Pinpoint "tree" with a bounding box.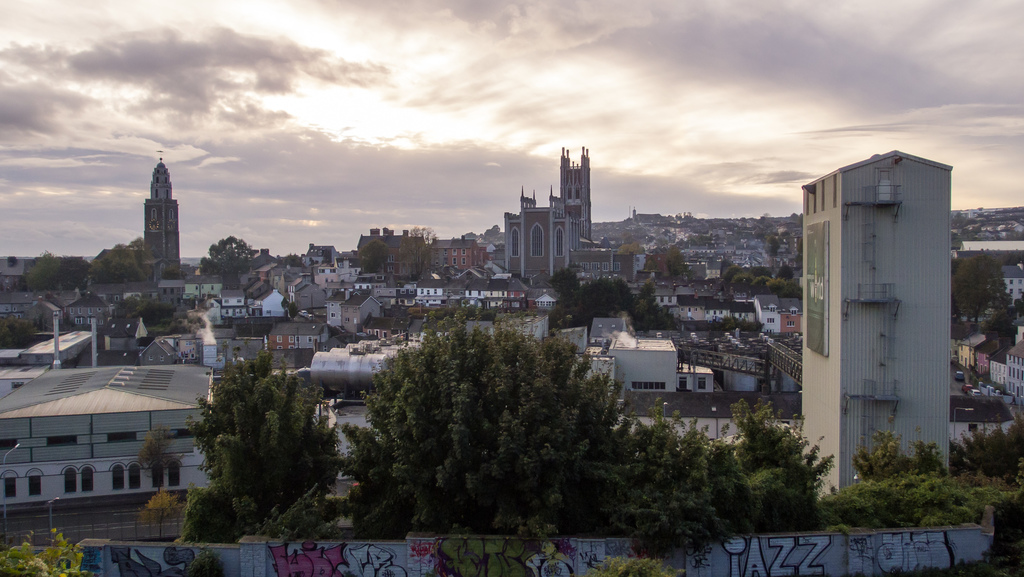
BBox(584, 273, 637, 312).
